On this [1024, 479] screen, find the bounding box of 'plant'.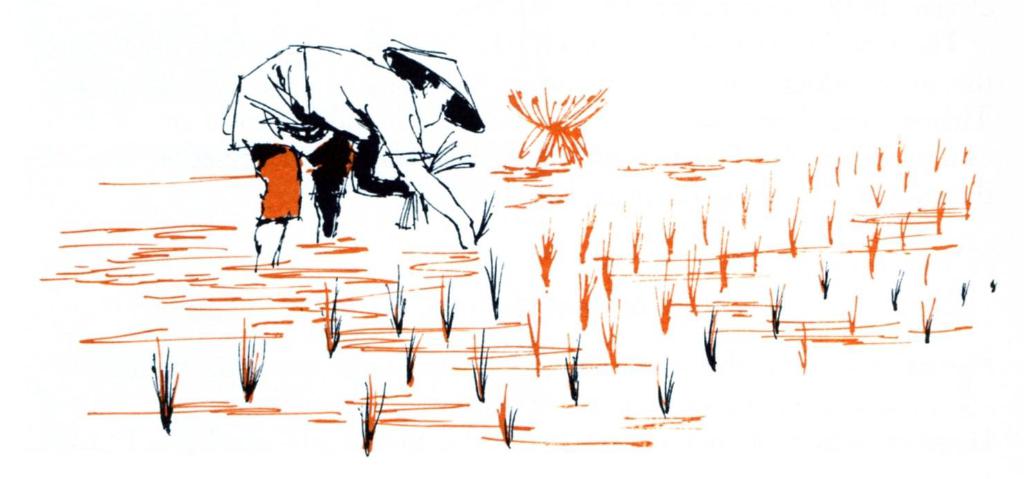
Bounding box: box=[888, 135, 906, 170].
